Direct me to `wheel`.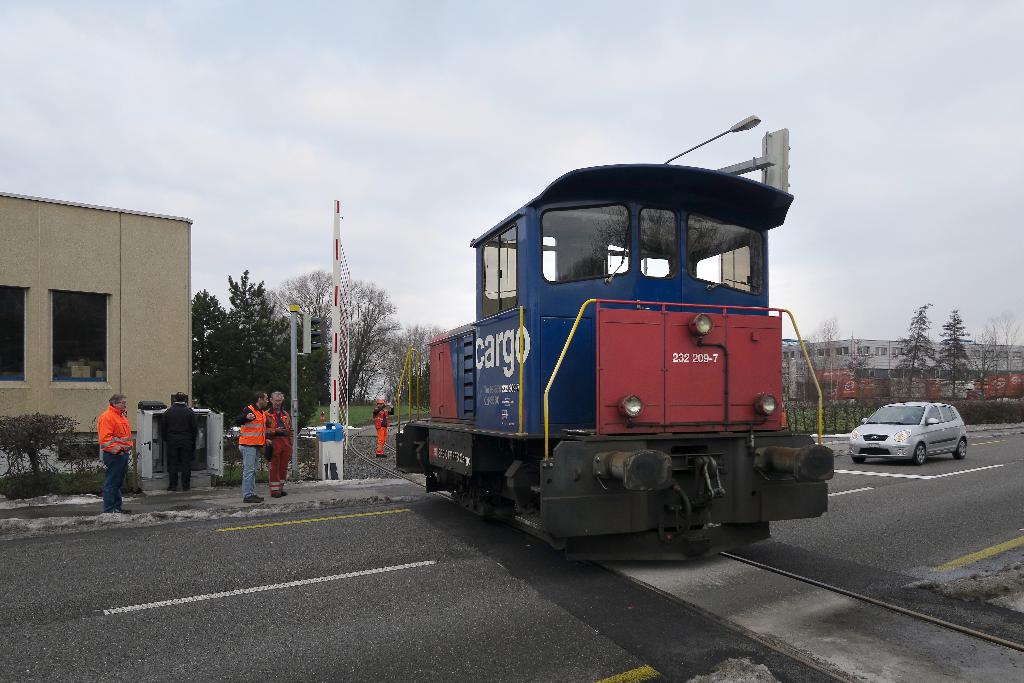
Direction: 849:456:866:463.
